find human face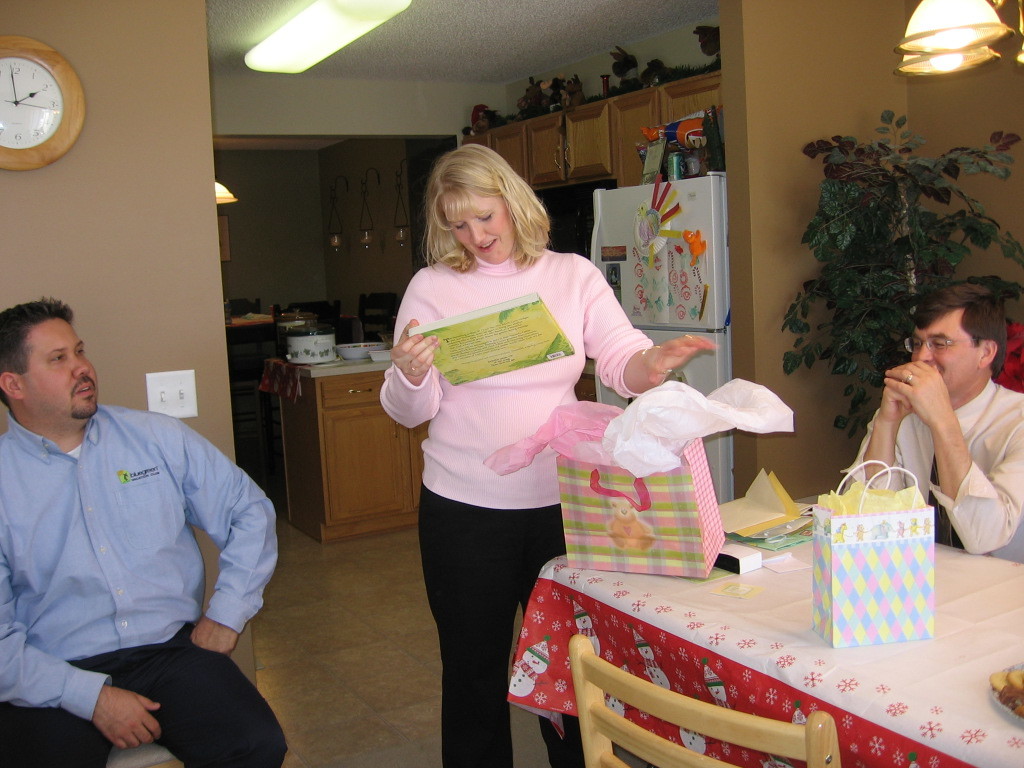
Rect(436, 184, 522, 270)
